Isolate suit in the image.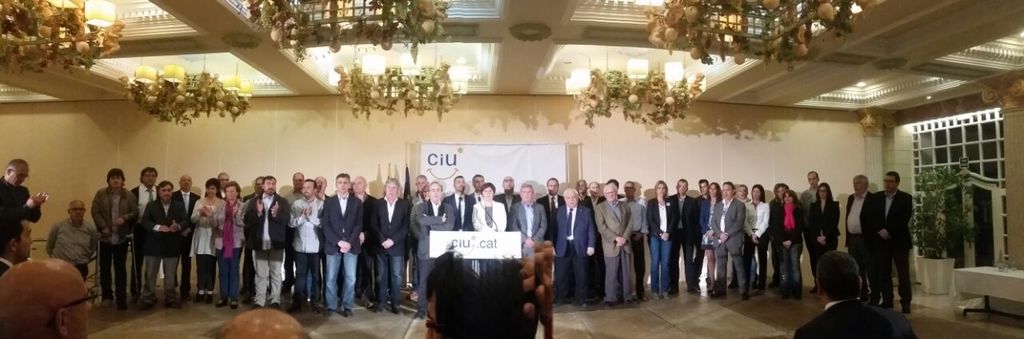
Isolated region: bbox(130, 185, 160, 293).
